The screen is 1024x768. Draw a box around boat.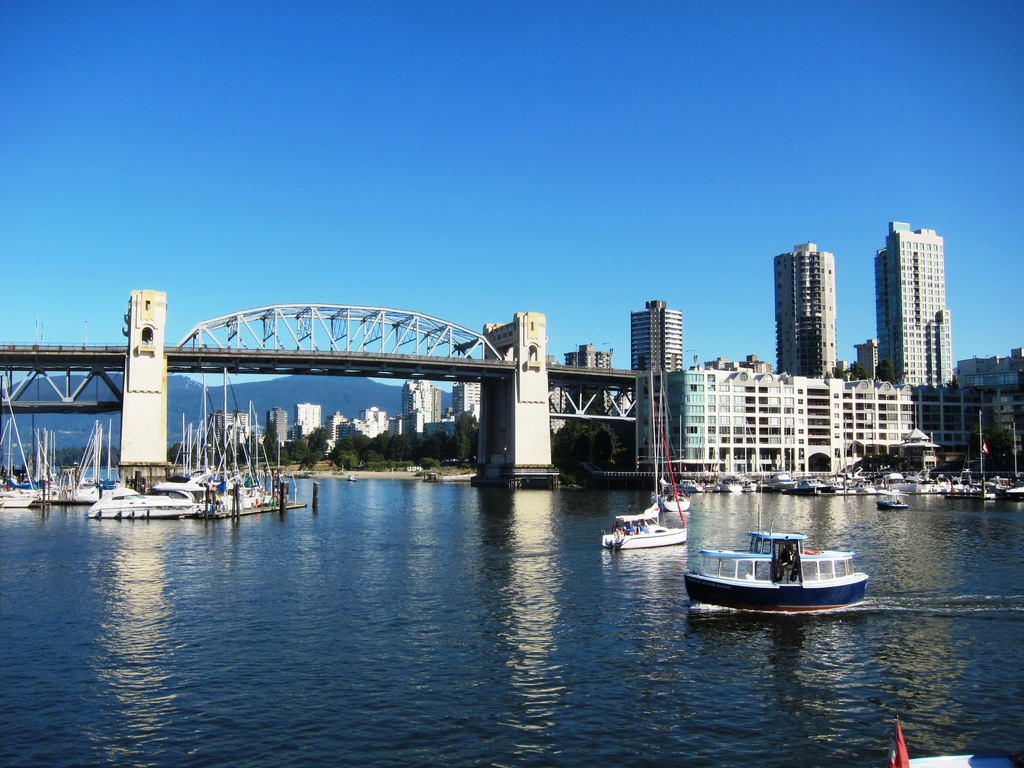
<box>691,532,886,619</box>.
